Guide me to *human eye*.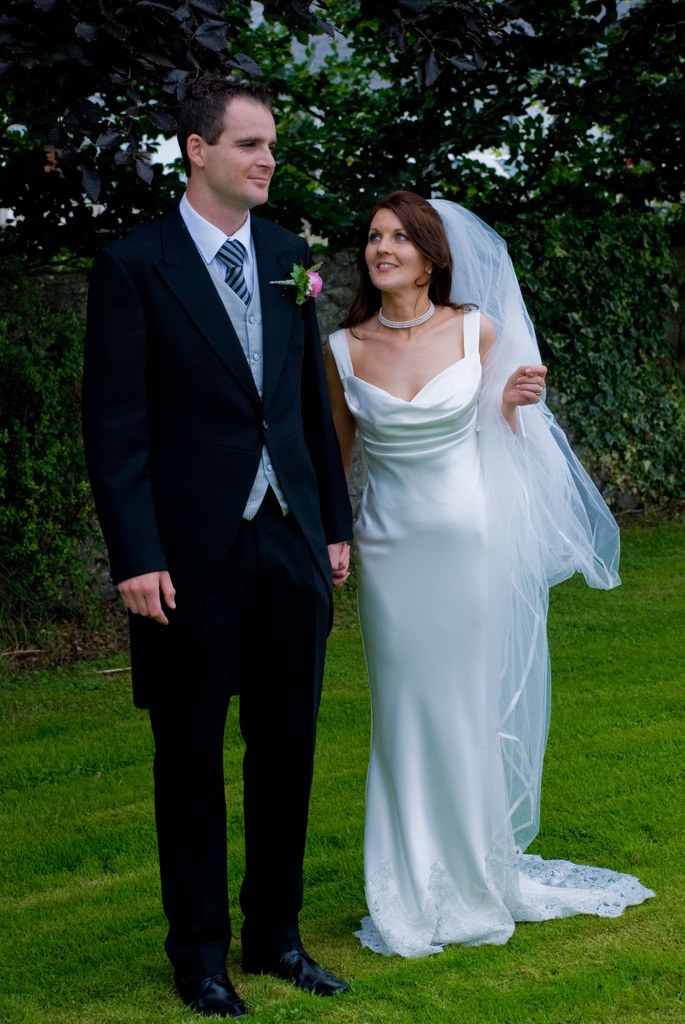
Guidance: 393:231:412:243.
